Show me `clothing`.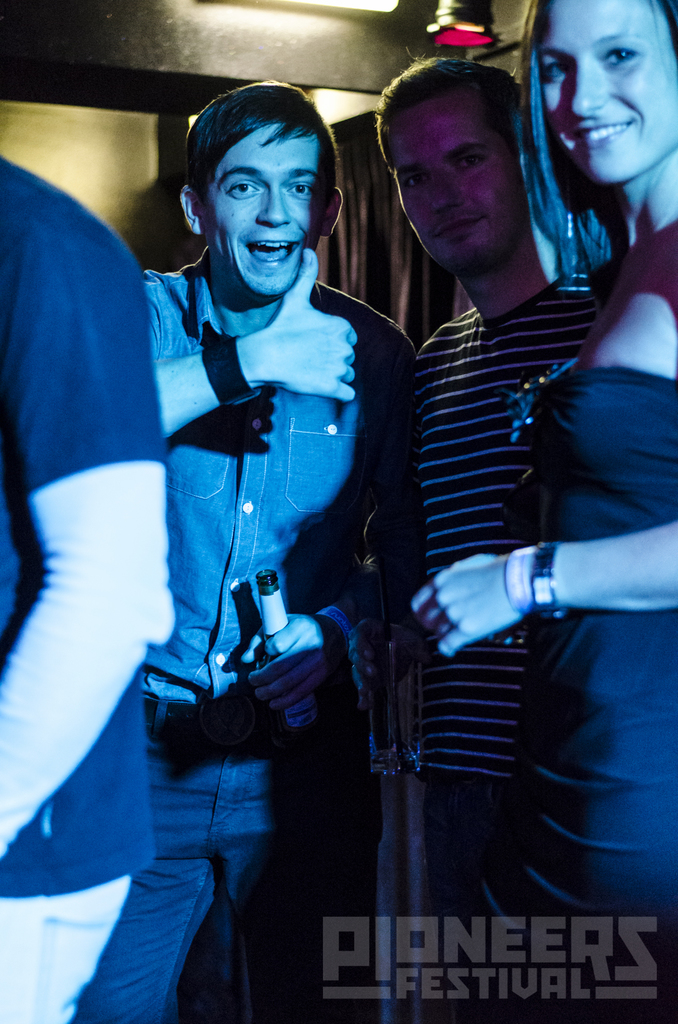
`clothing` is here: detection(0, 867, 134, 1023).
